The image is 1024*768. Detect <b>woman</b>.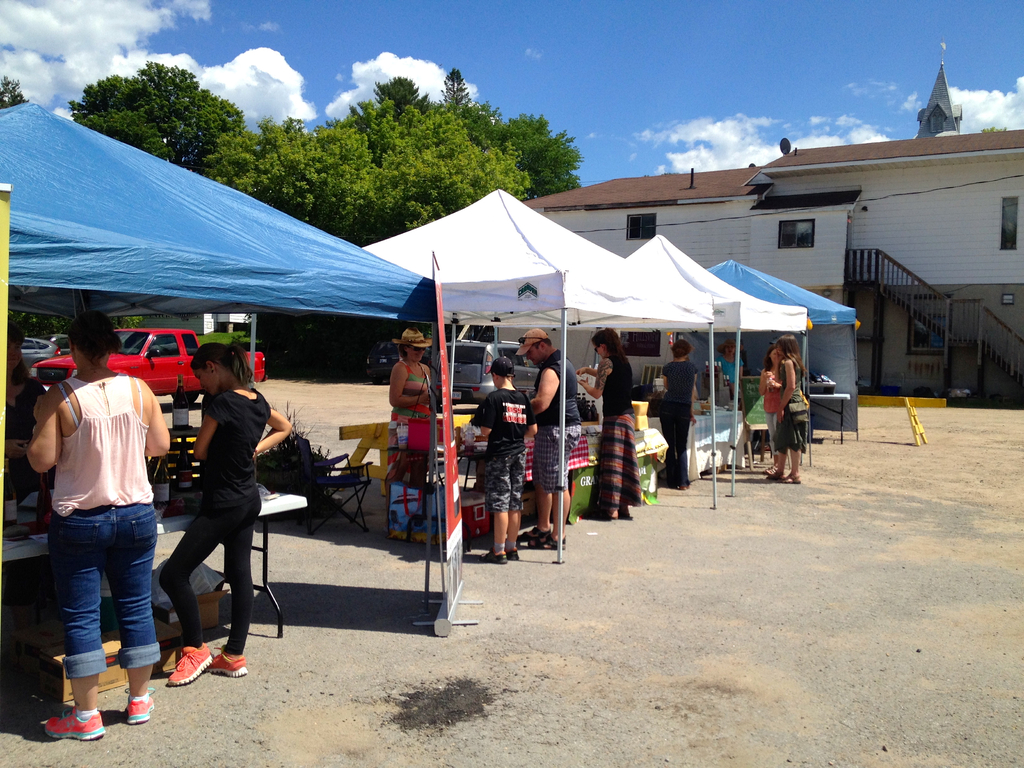
Detection: rect(385, 324, 439, 538).
